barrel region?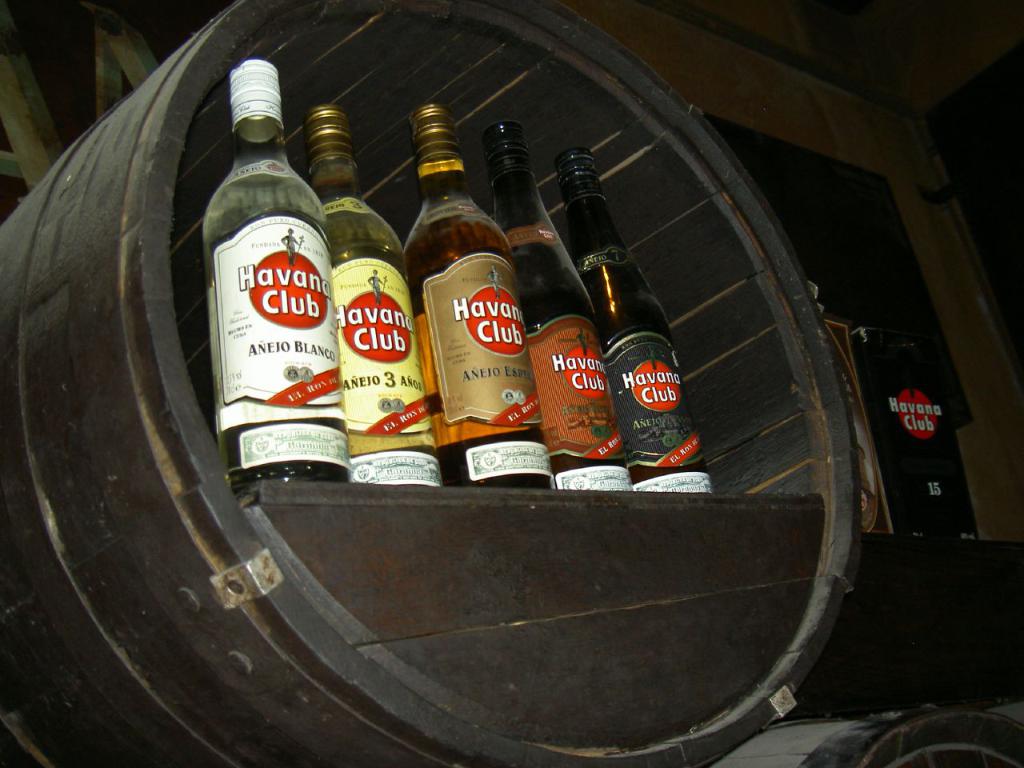
bbox=[0, 0, 866, 767]
